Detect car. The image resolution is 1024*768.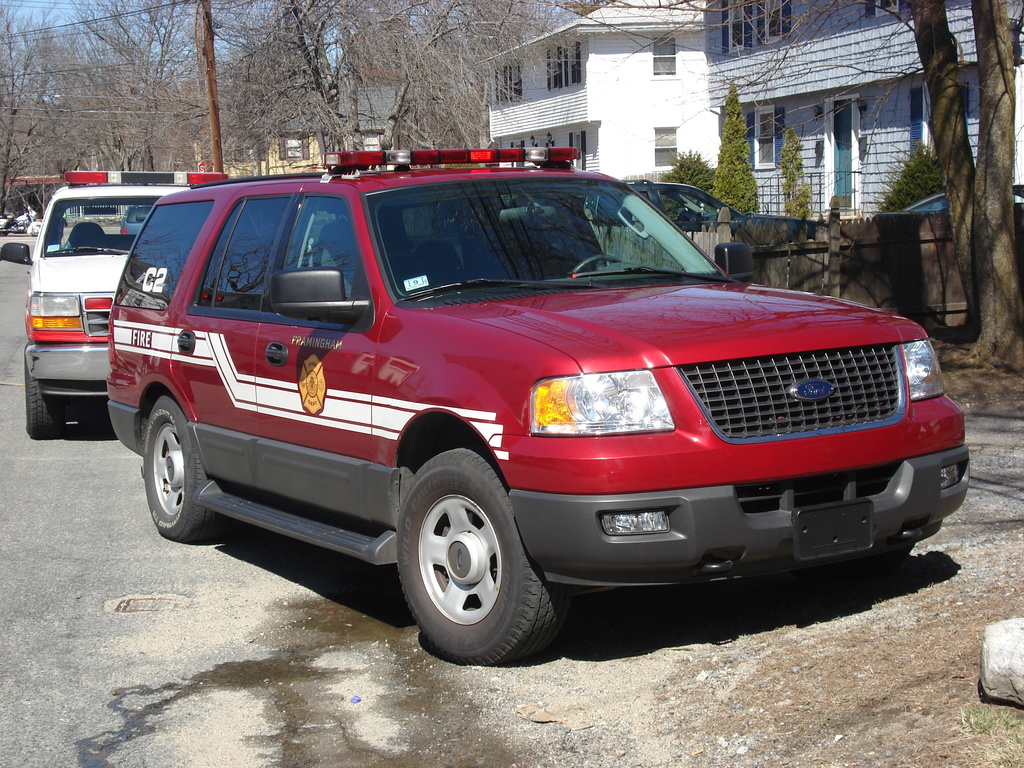
x1=628 y1=177 x2=822 y2=246.
